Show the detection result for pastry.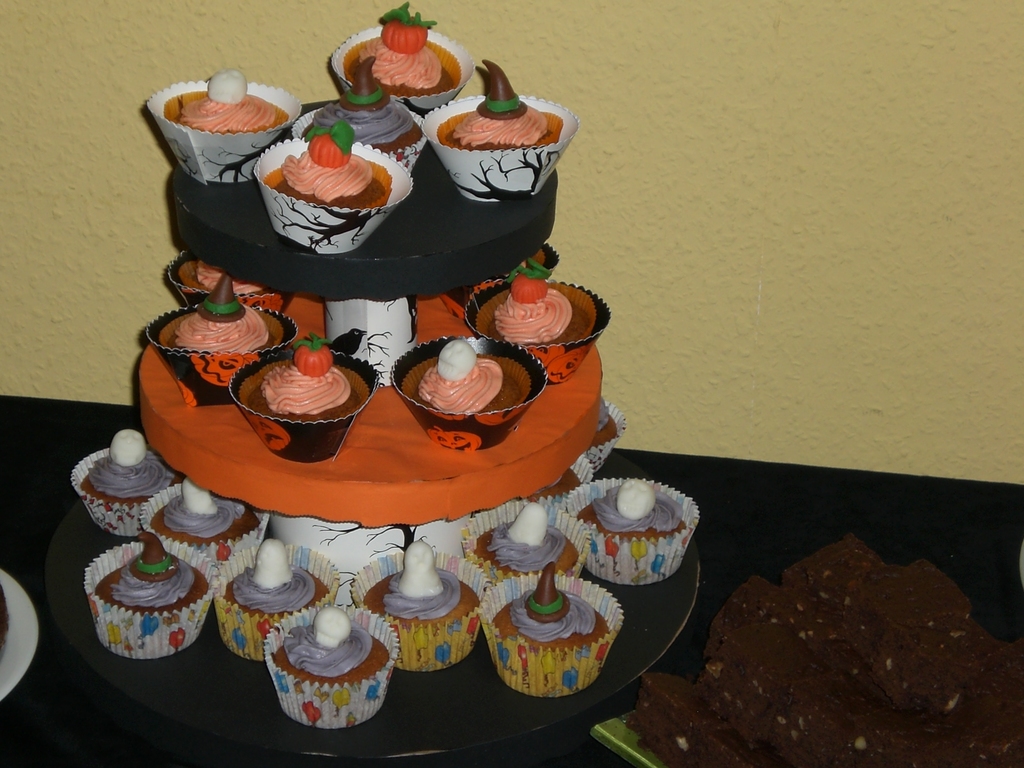
pyautogui.locateOnScreen(69, 528, 200, 669).
